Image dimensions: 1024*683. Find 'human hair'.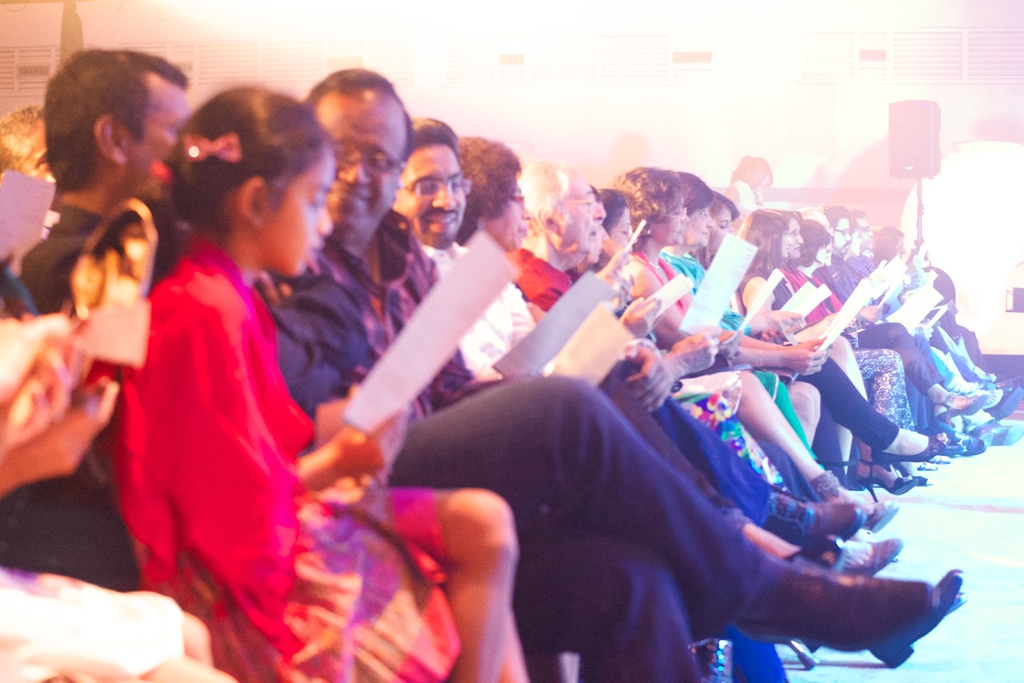
bbox=(710, 186, 742, 220).
